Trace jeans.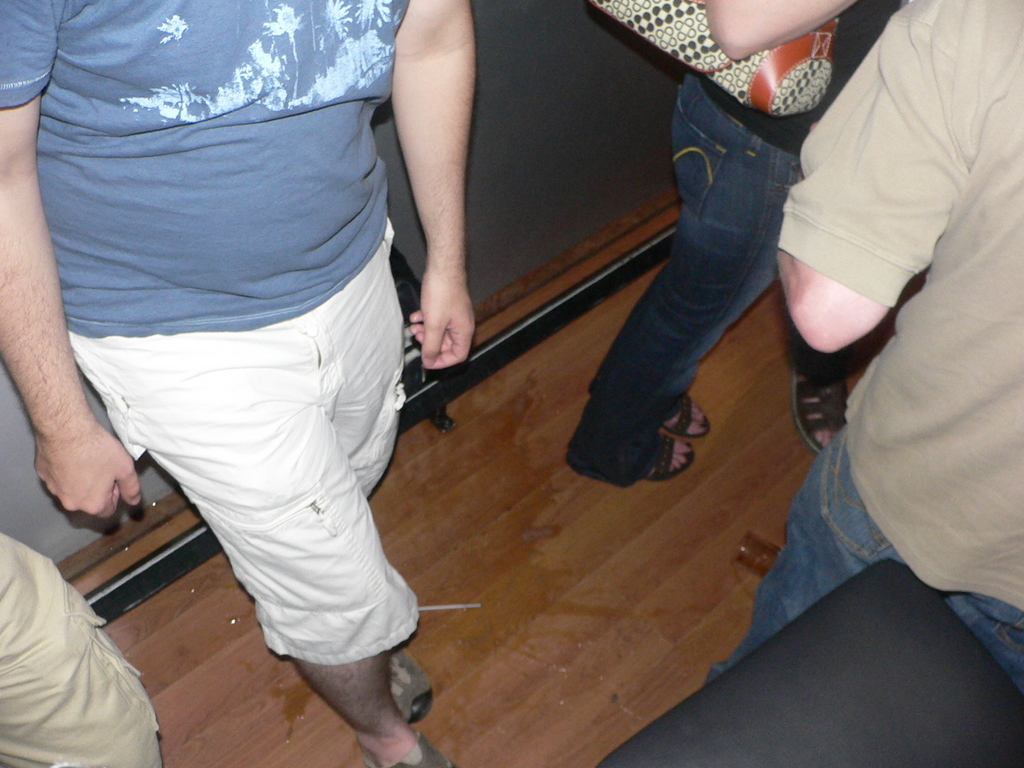
Traced to region(0, 534, 172, 767).
